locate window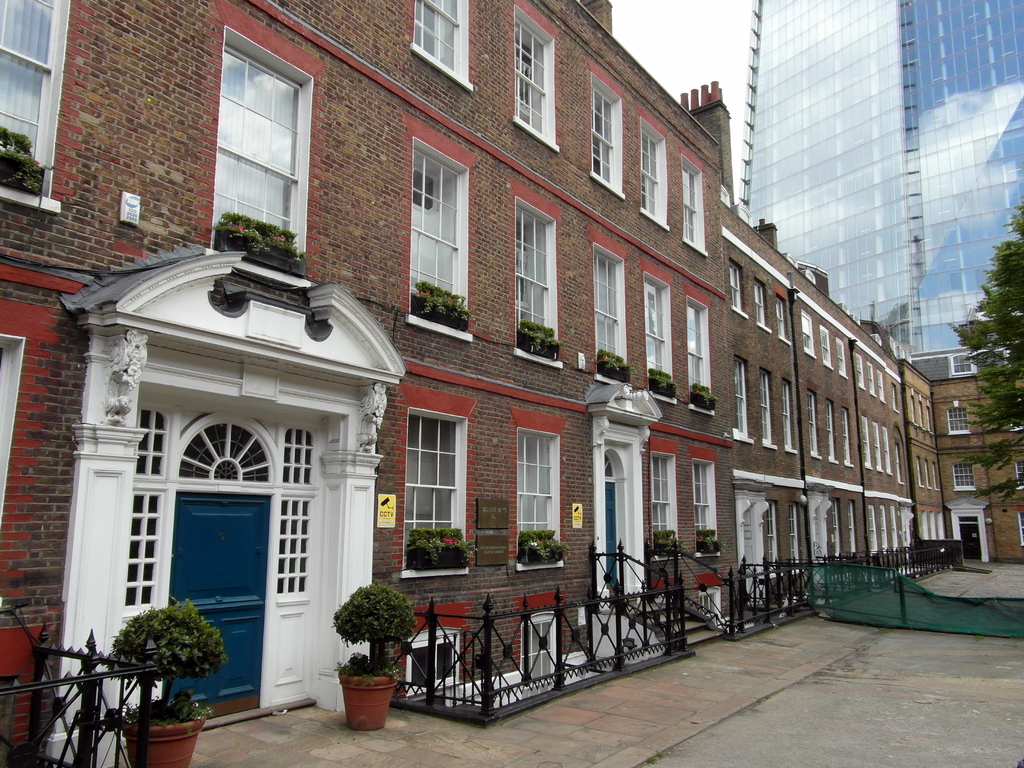
[x1=676, y1=143, x2=710, y2=257]
